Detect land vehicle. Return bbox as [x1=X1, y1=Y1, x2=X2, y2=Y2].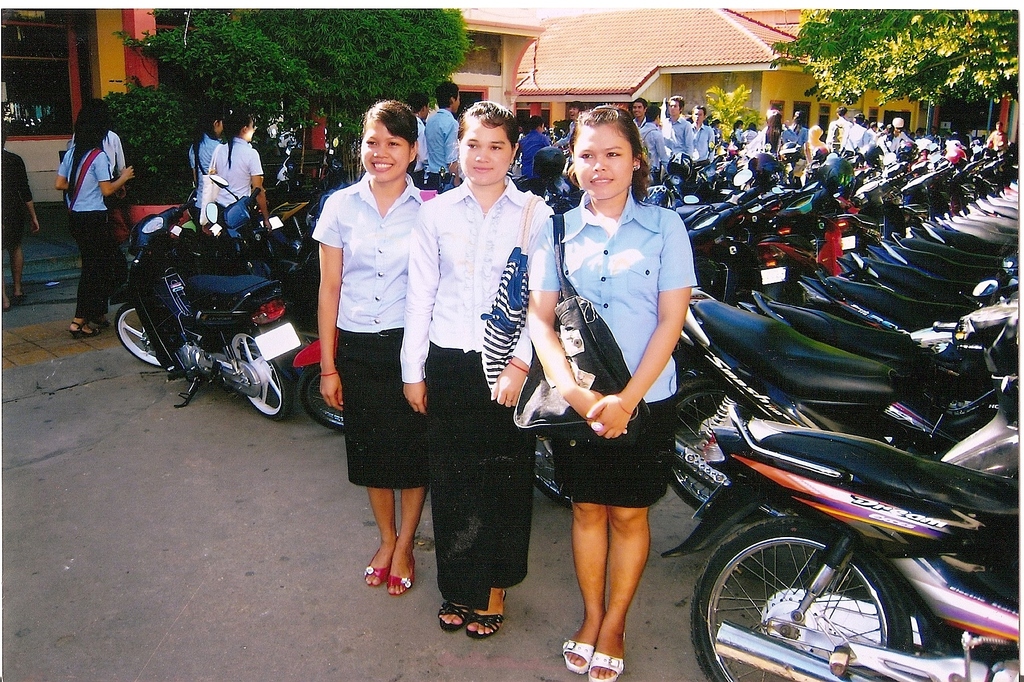
[x1=195, y1=167, x2=323, y2=343].
